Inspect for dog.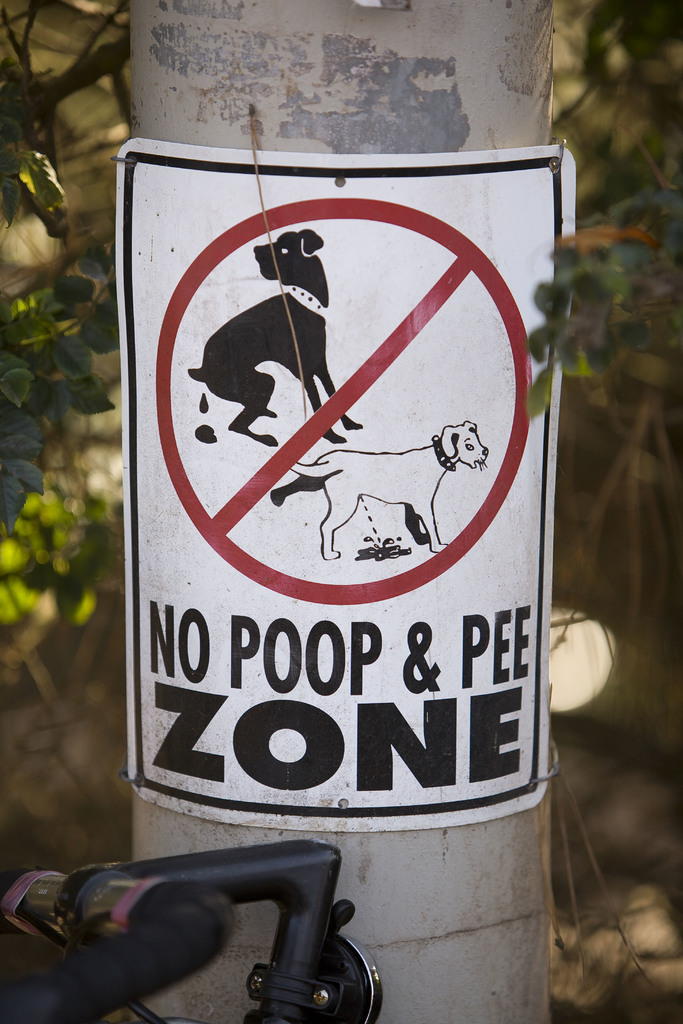
Inspection: [286,417,488,554].
